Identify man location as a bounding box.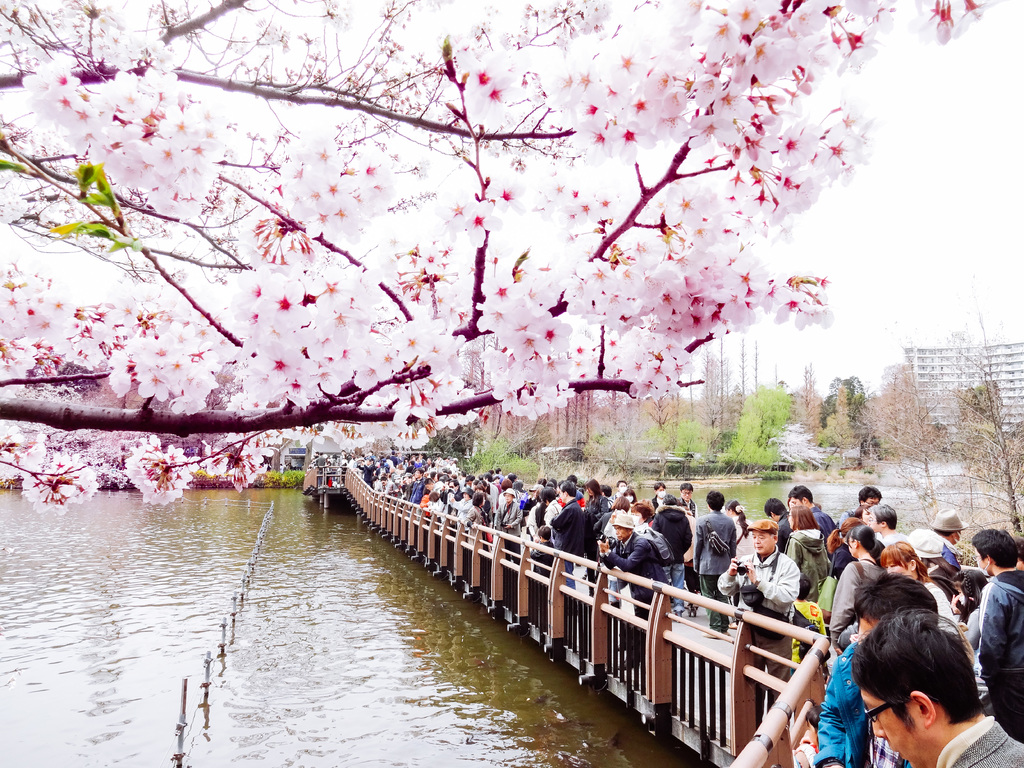
[x1=810, y1=589, x2=1021, y2=767].
